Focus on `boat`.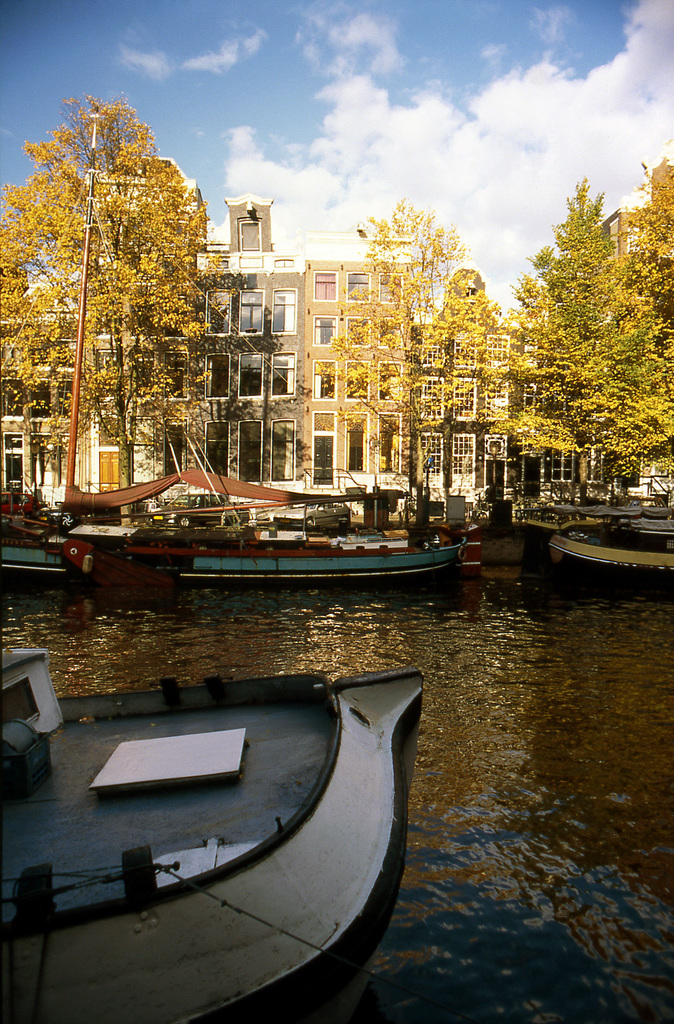
Focused at 546/522/673/572.
